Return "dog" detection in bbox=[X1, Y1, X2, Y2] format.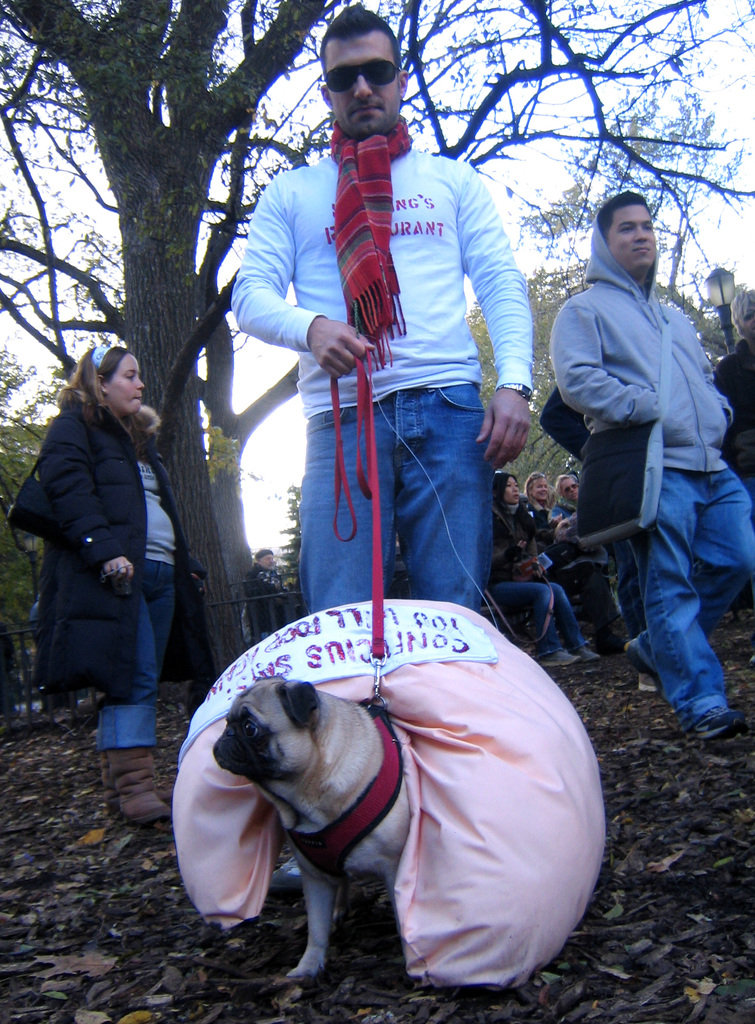
bbox=[210, 673, 411, 975].
